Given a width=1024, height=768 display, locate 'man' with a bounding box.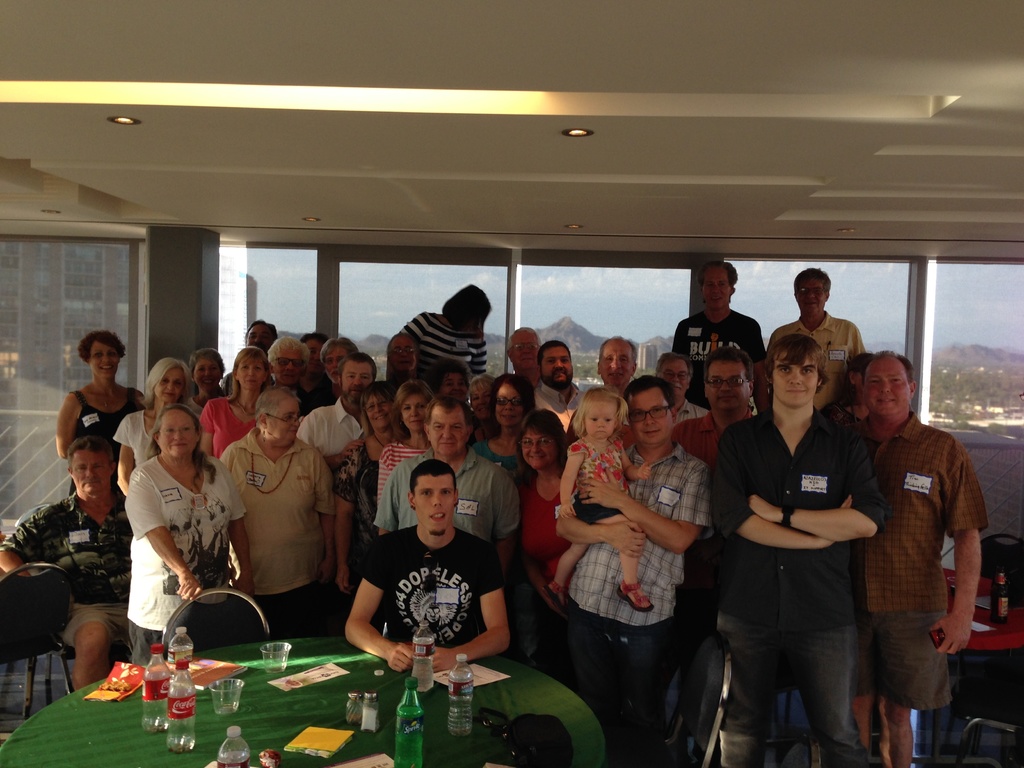
Located: [left=585, top=327, right=637, bottom=431].
